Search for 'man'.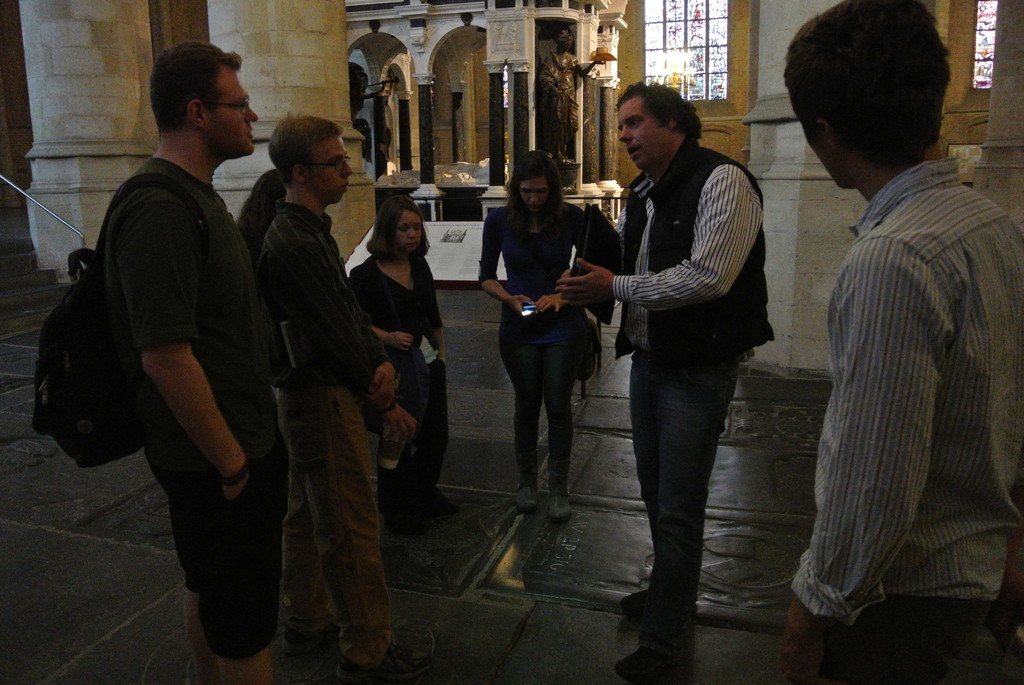
Found at [555, 80, 778, 675].
